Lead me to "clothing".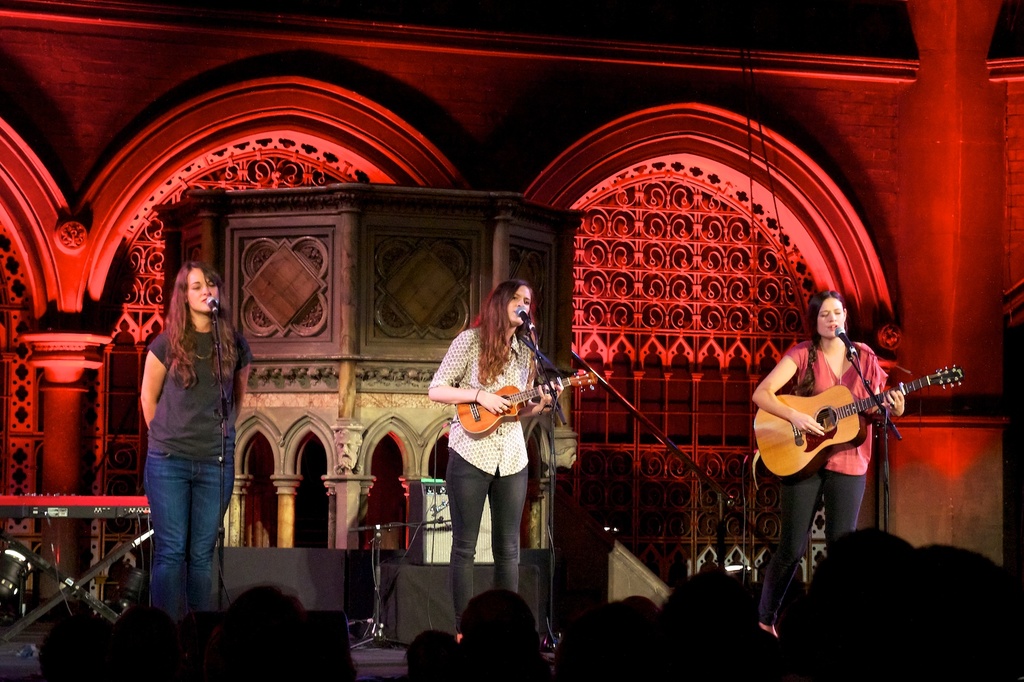
Lead to Rect(129, 282, 237, 578).
